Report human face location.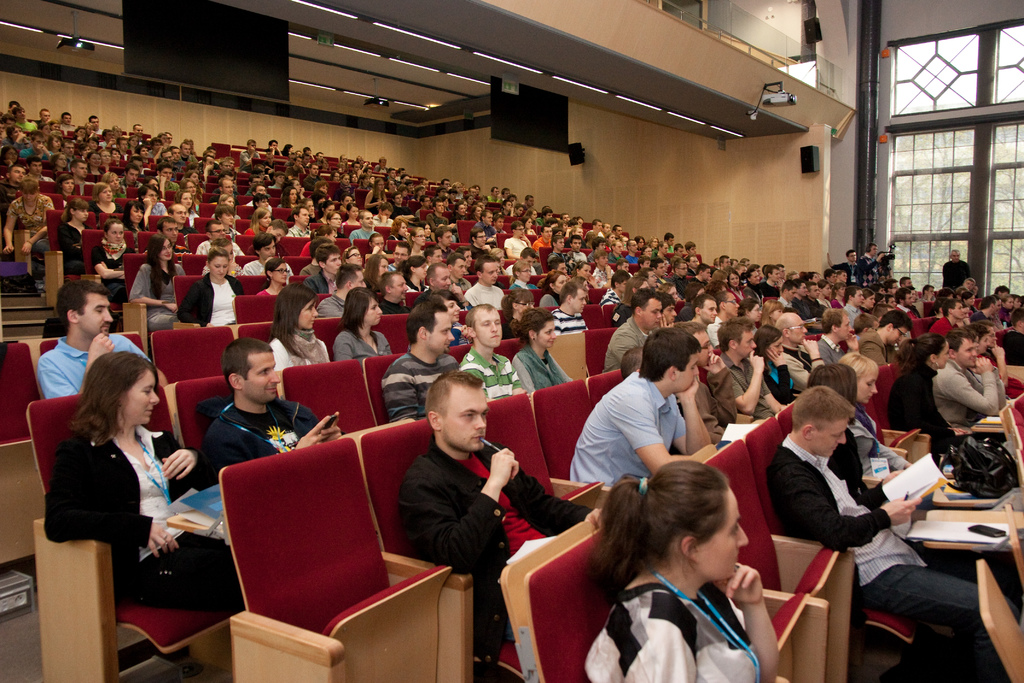
Report: bbox(98, 186, 113, 201).
